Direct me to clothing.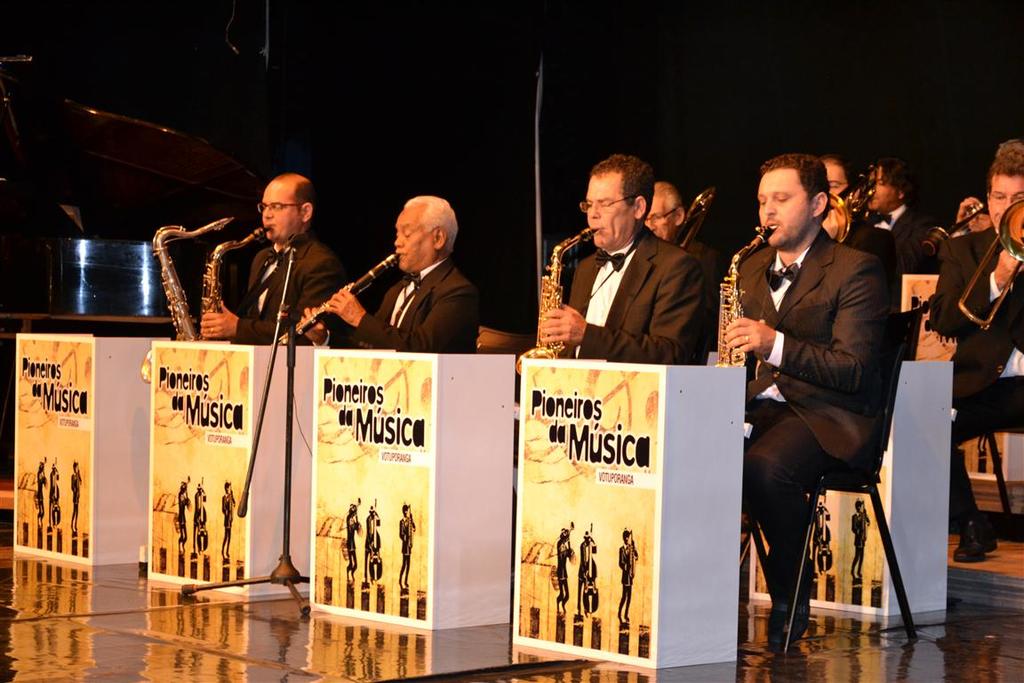
Direction: [172, 494, 184, 546].
